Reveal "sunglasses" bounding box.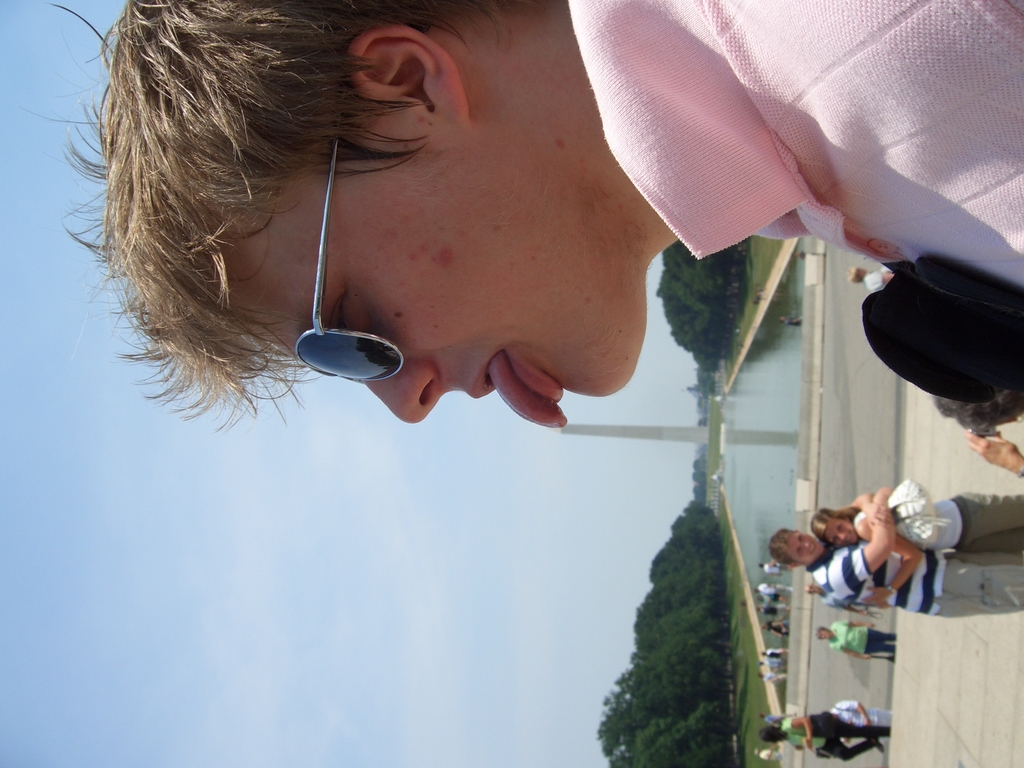
Revealed: 297,24,428,388.
